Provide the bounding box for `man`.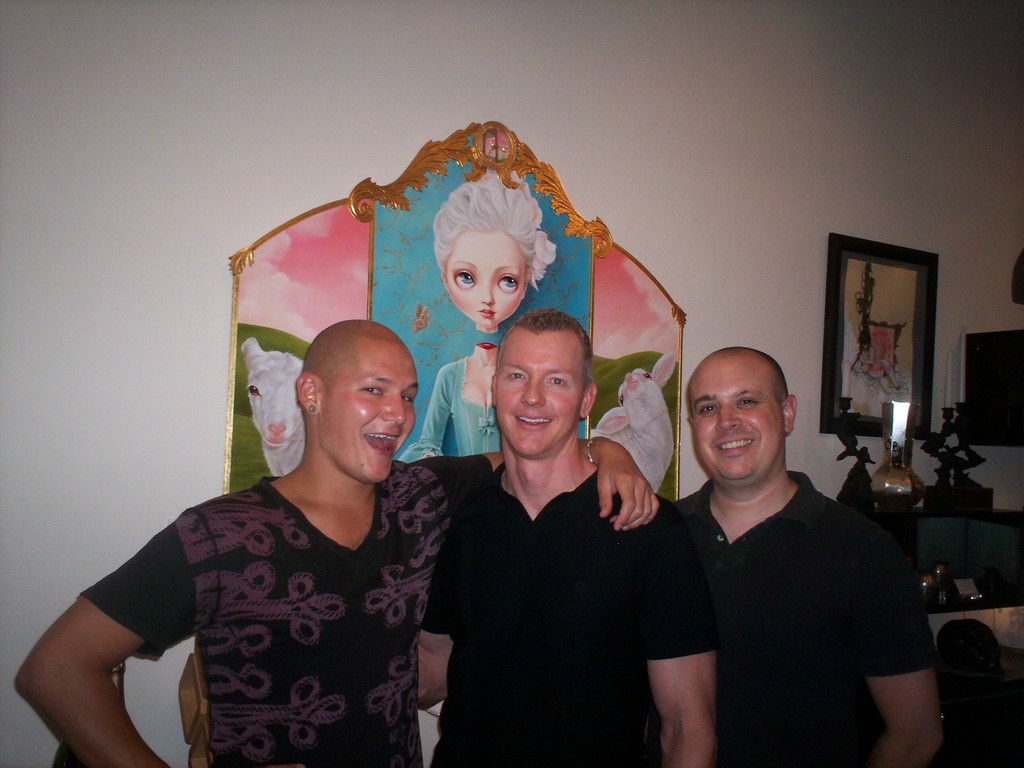
left=419, top=309, right=723, bottom=767.
